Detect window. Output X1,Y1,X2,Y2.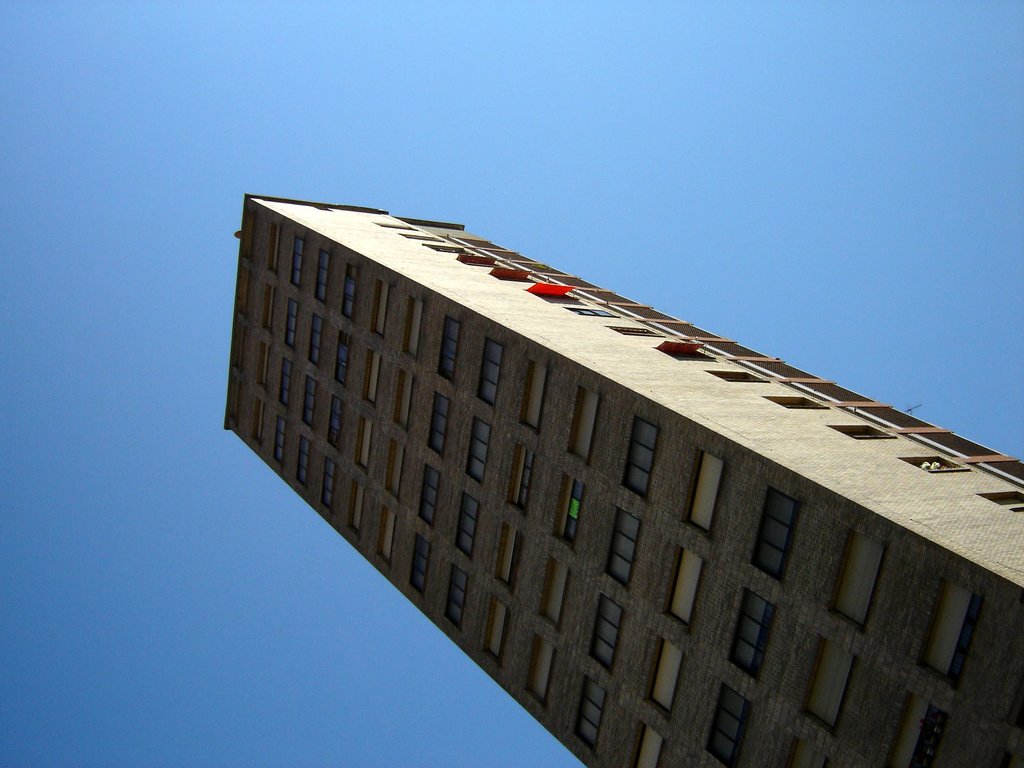
473,335,505,412.
